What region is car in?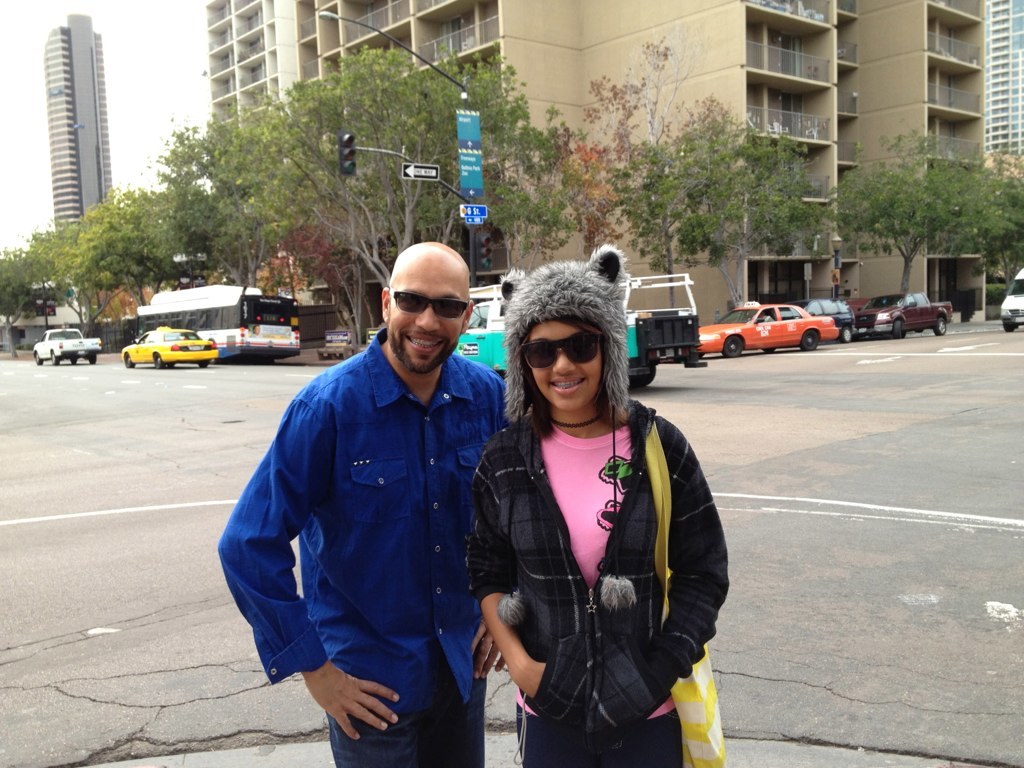
{"left": 709, "top": 297, "right": 845, "bottom": 358}.
